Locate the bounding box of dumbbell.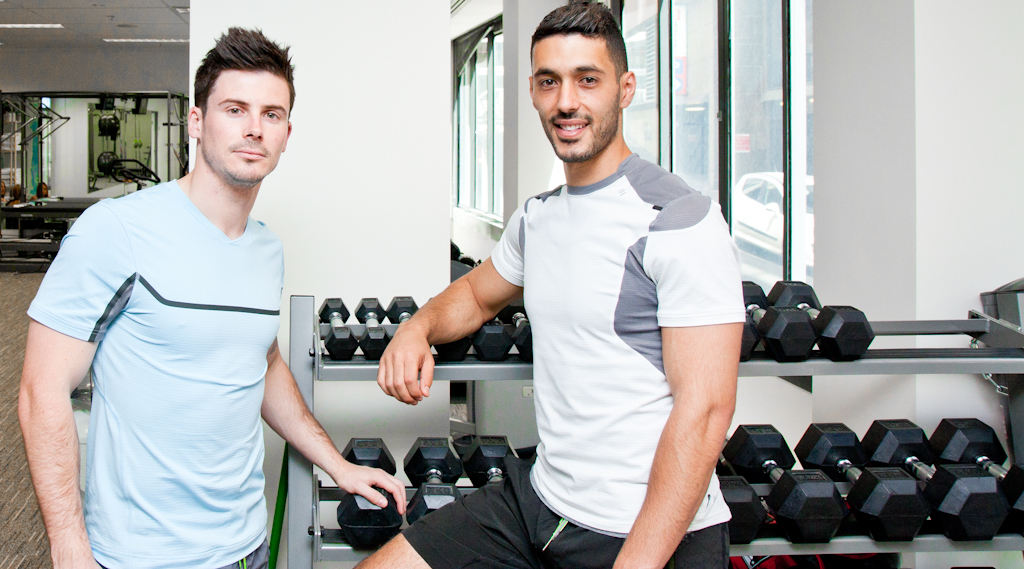
Bounding box: <region>462, 437, 519, 485</region>.
